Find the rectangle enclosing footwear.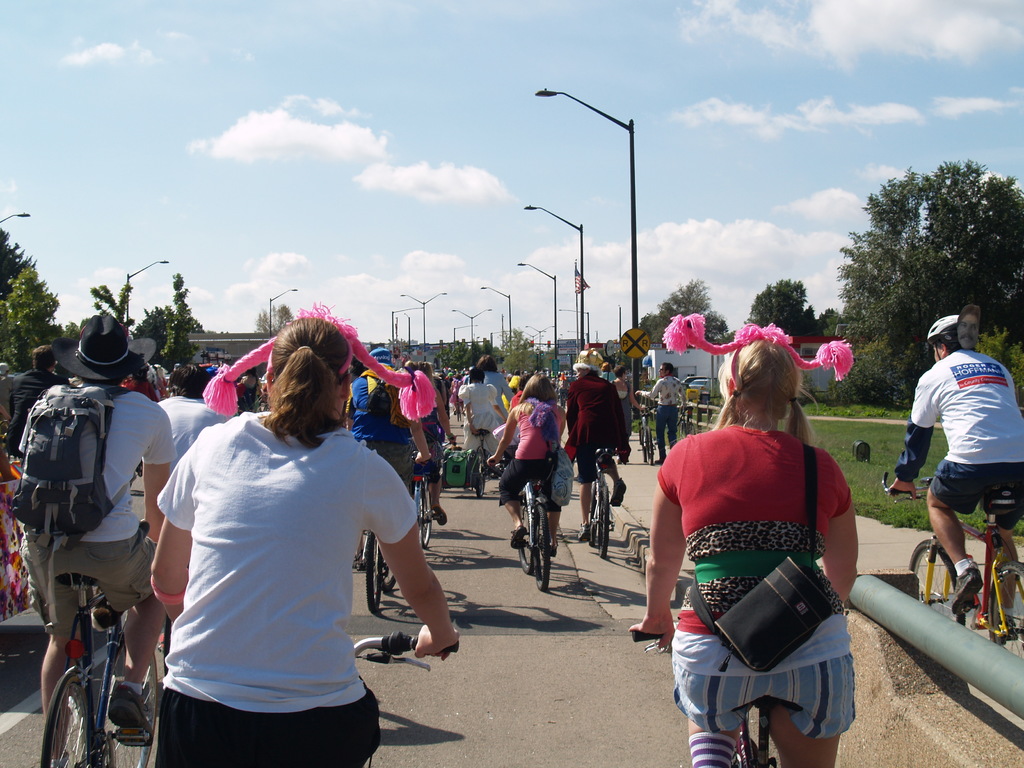
[left=942, top=569, right=975, bottom=616].
